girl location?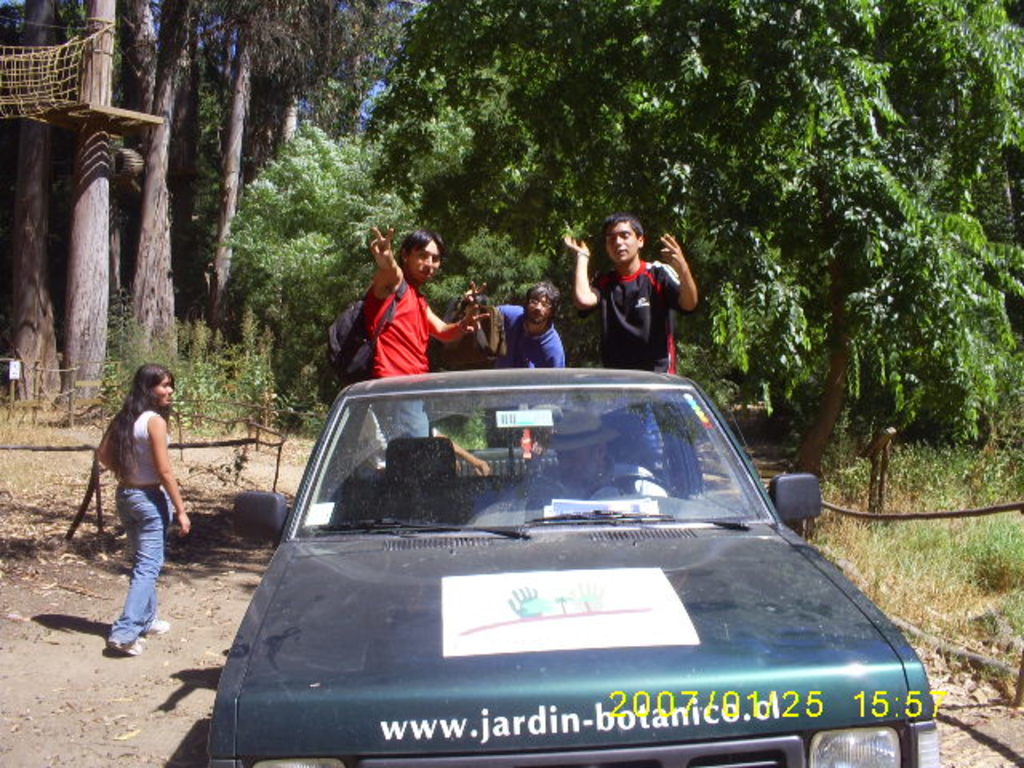
region(98, 362, 192, 658)
